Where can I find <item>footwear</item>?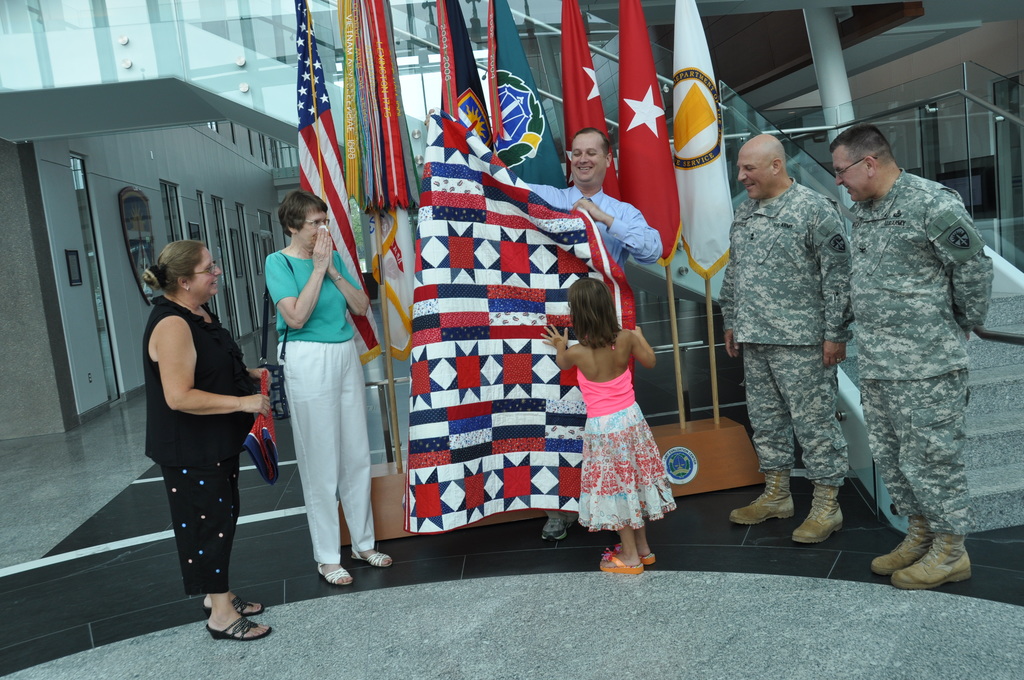
You can find it at <region>726, 471, 798, 526</region>.
